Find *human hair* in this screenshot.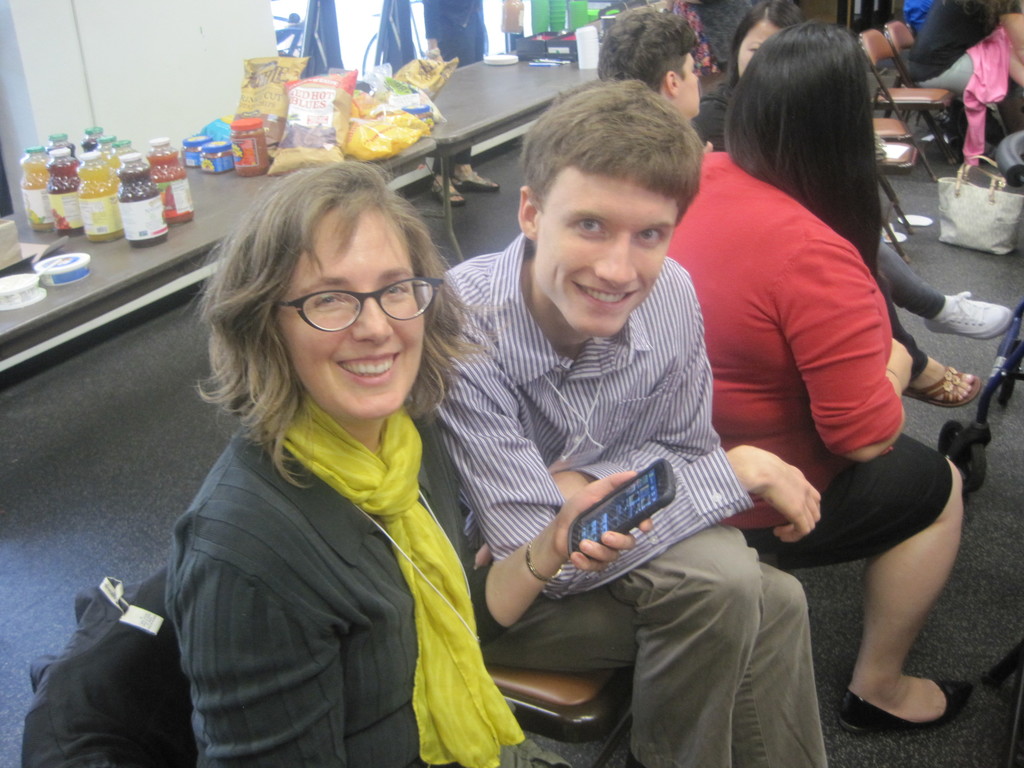
The bounding box for *human hair* is x1=592 y1=5 x2=694 y2=88.
